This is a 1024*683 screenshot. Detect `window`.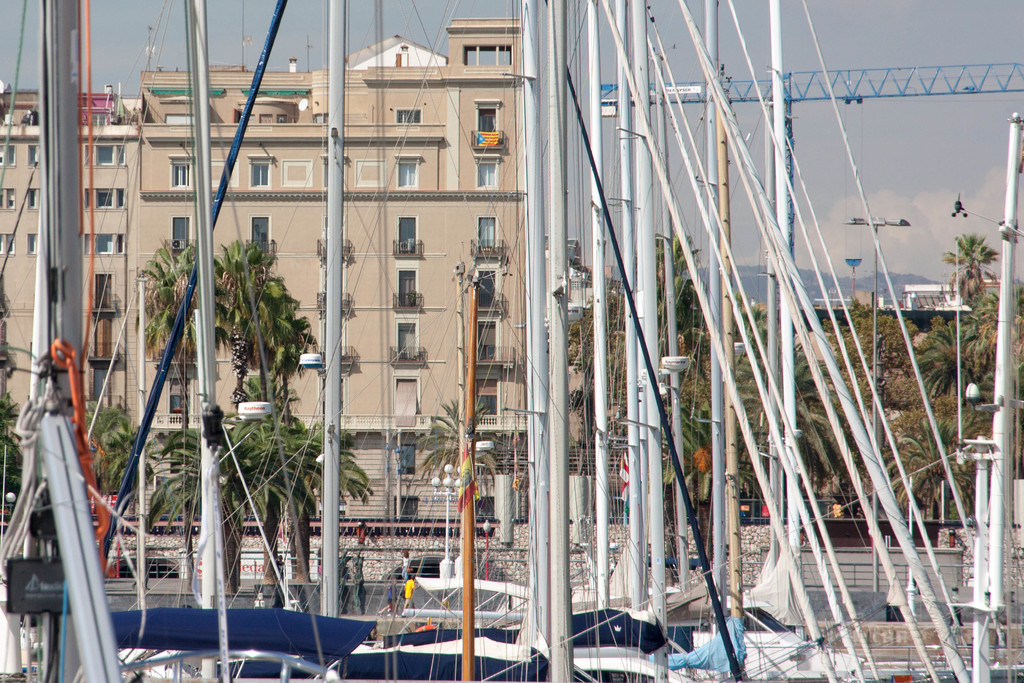
left=259, top=115, right=270, bottom=123.
